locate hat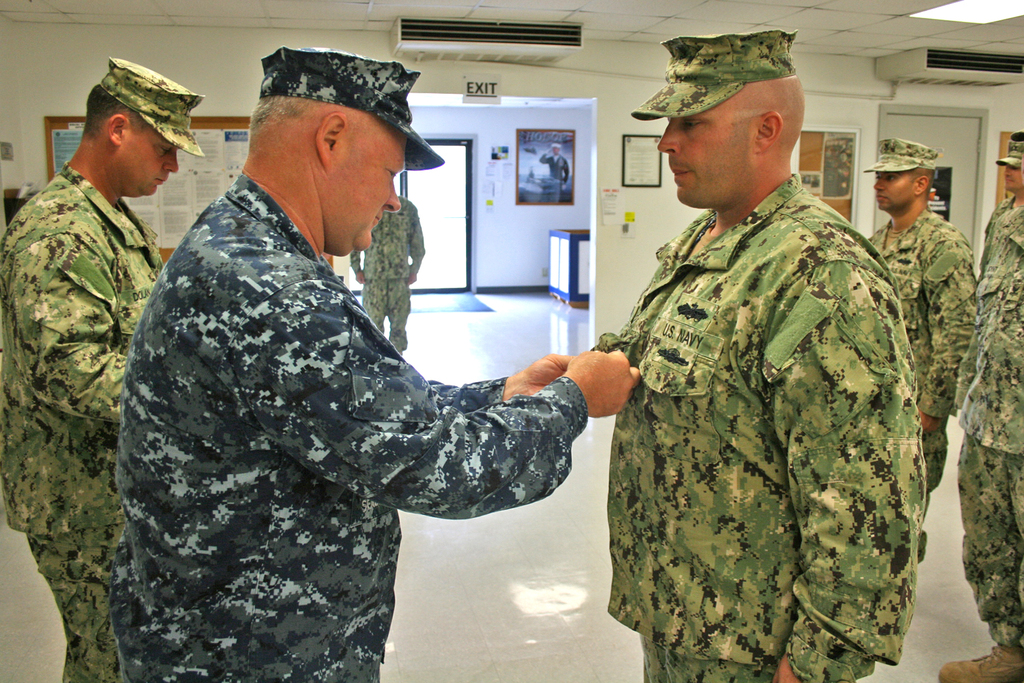
[x1=859, y1=135, x2=938, y2=174]
